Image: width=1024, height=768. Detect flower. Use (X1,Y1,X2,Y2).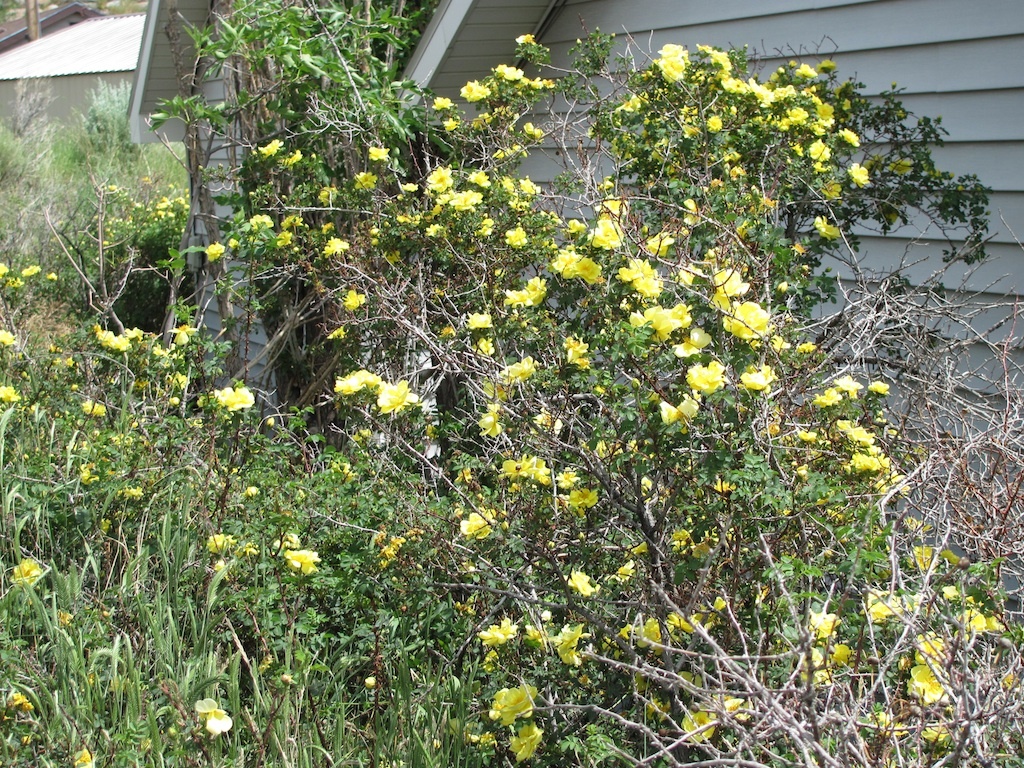
(366,146,386,159).
